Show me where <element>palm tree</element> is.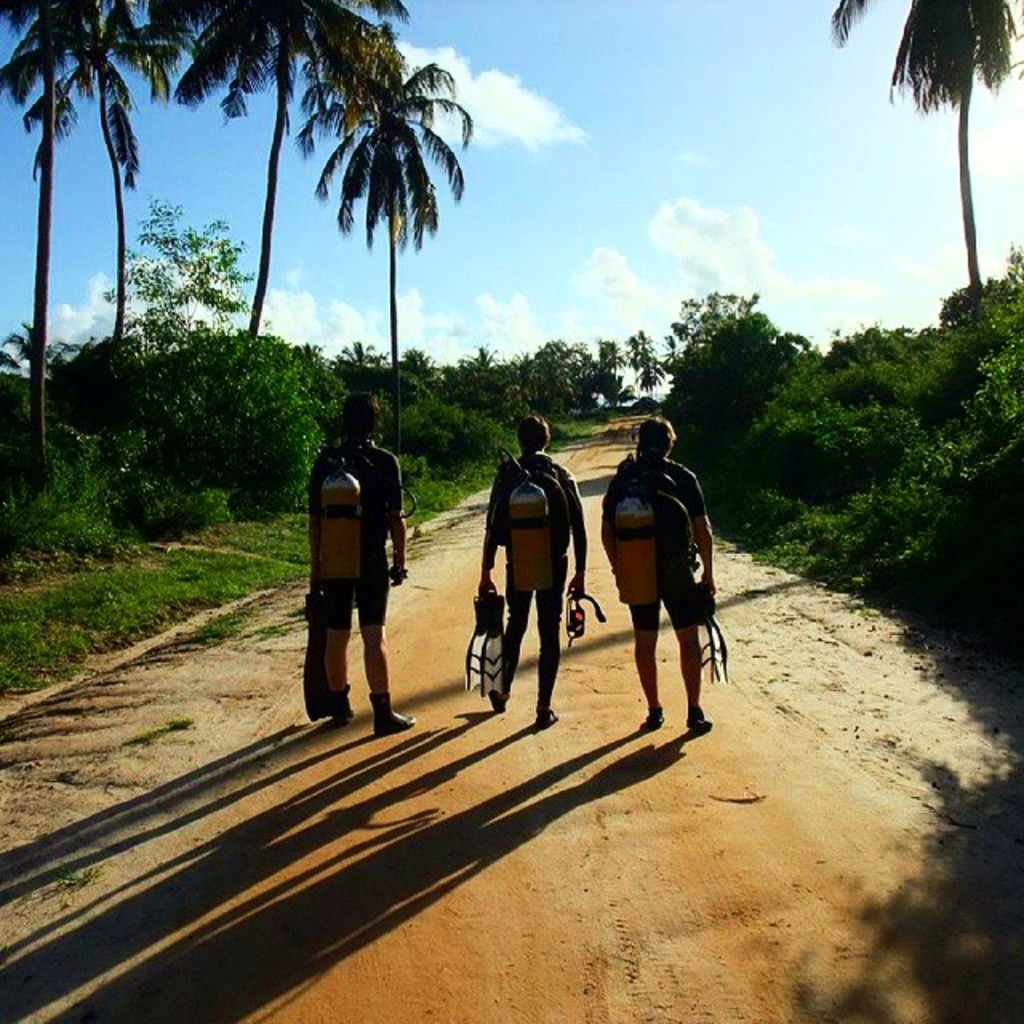
<element>palm tree</element> is at crop(283, 21, 474, 482).
